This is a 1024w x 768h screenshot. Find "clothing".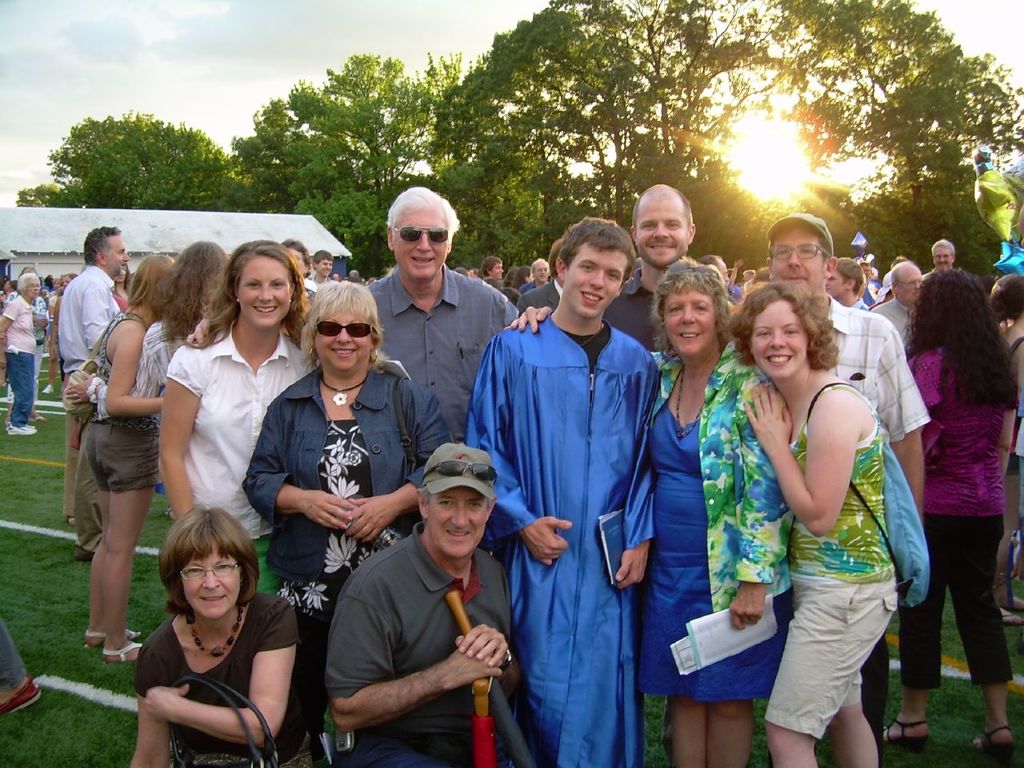
Bounding box: [left=254, top=368, right=454, bottom=718].
